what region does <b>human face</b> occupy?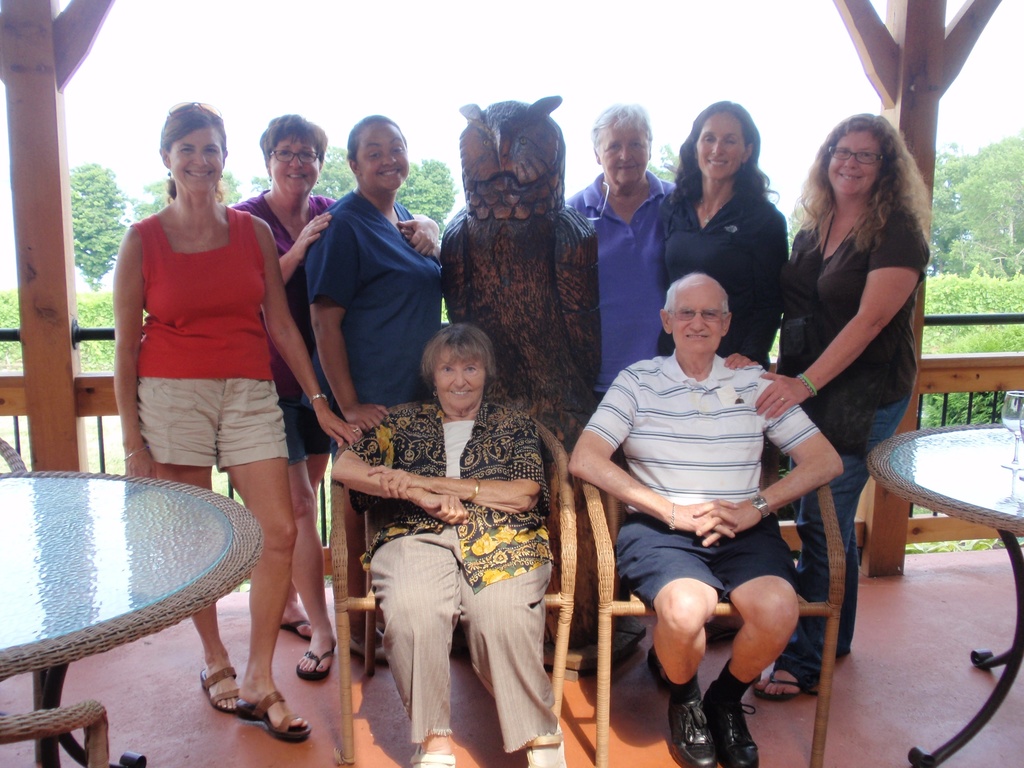
270 135 323 199.
